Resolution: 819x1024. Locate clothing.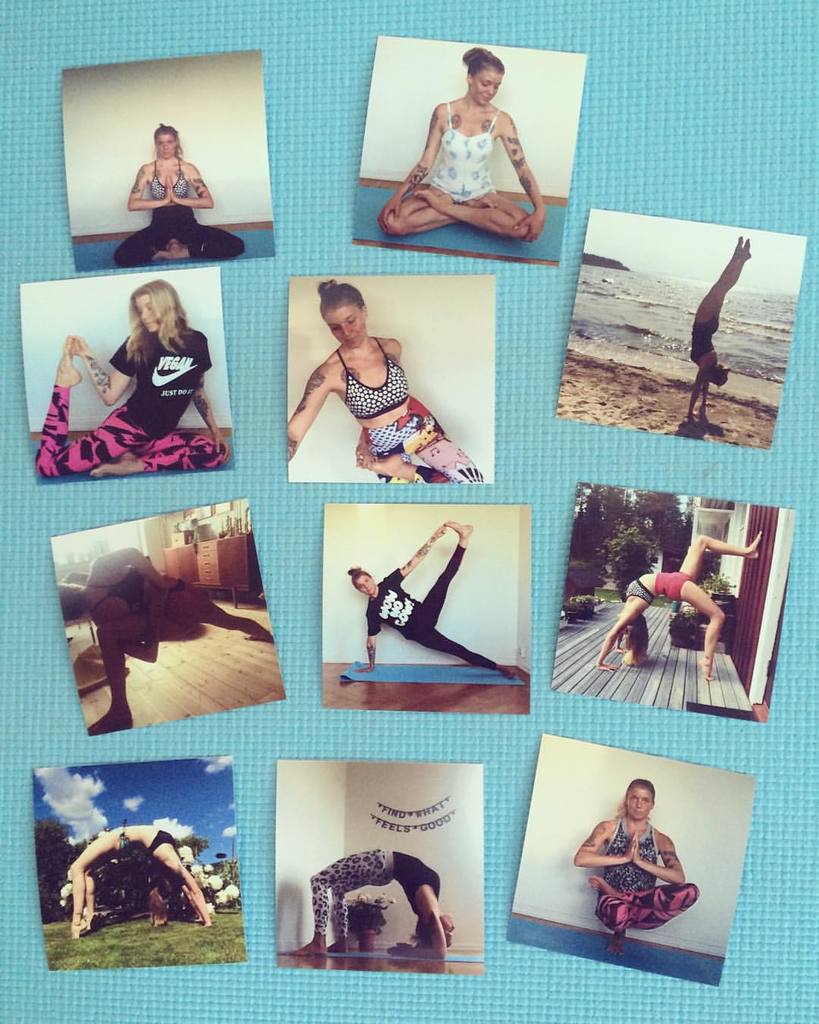
crop(84, 563, 183, 617).
